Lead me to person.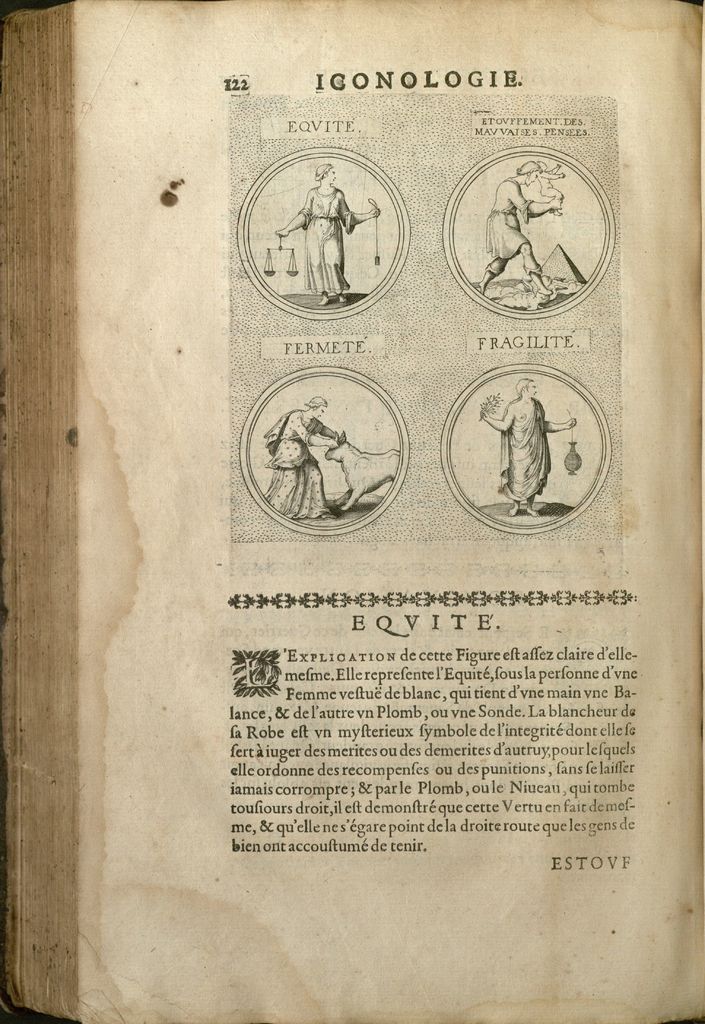
Lead to (264,394,343,520).
